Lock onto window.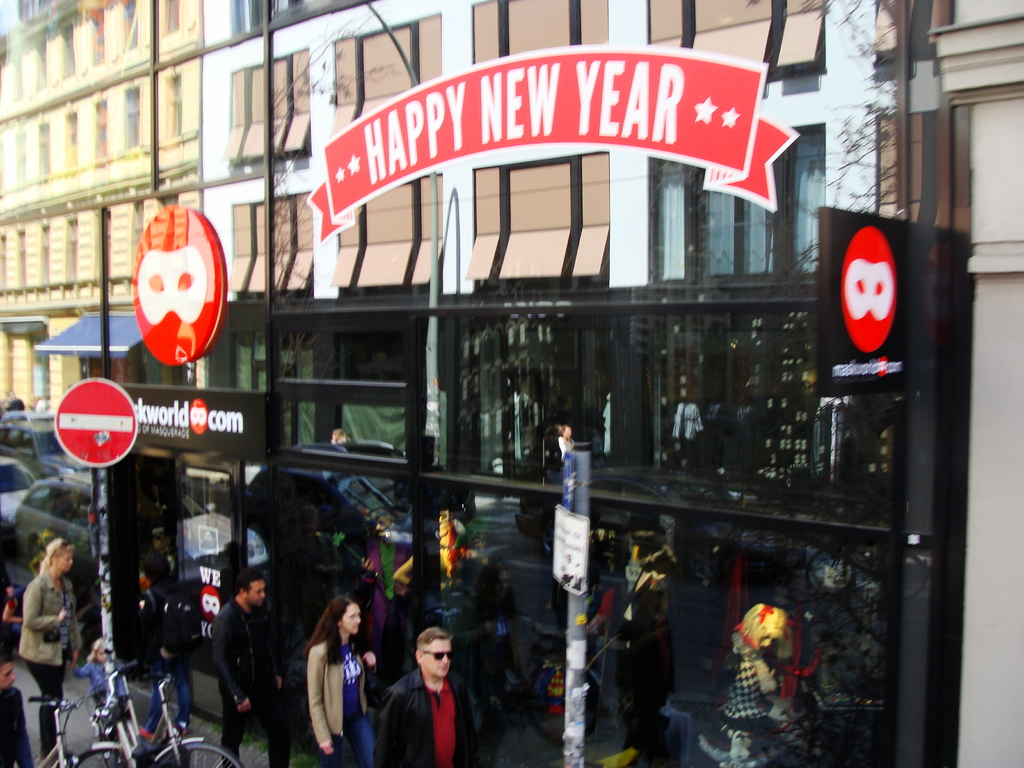
Locked: <bbox>639, 129, 834, 300</bbox>.
